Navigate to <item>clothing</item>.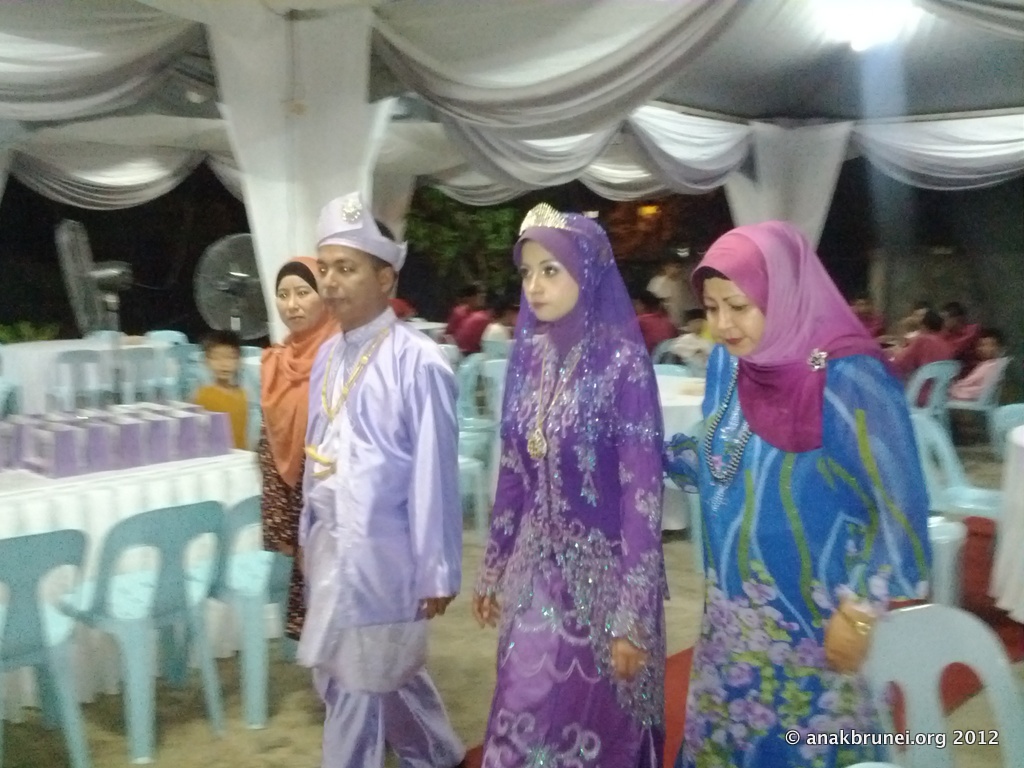
Navigation target: BBox(455, 307, 494, 351).
